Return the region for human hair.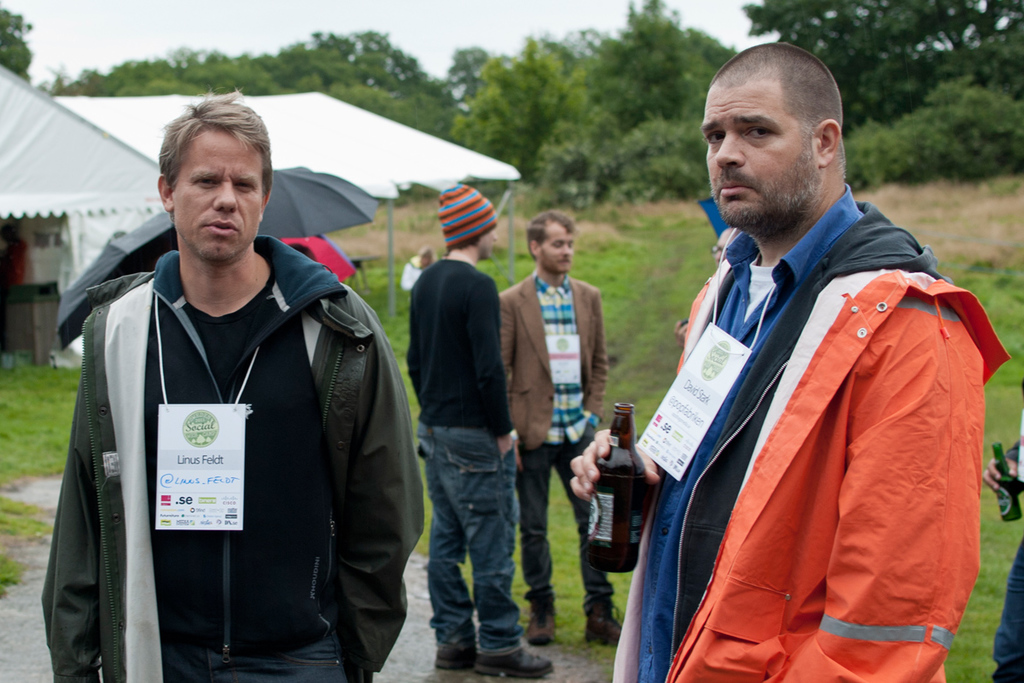
447 225 488 254.
